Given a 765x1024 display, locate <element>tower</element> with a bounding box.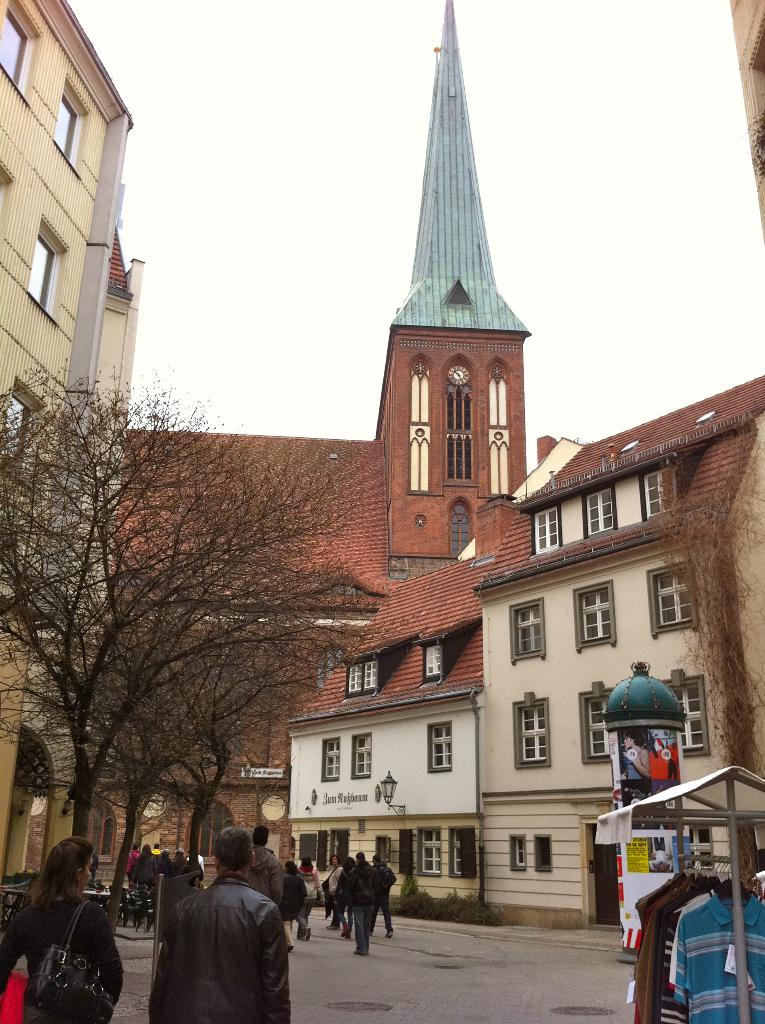
Located: region(0, 0, 145, 902).
